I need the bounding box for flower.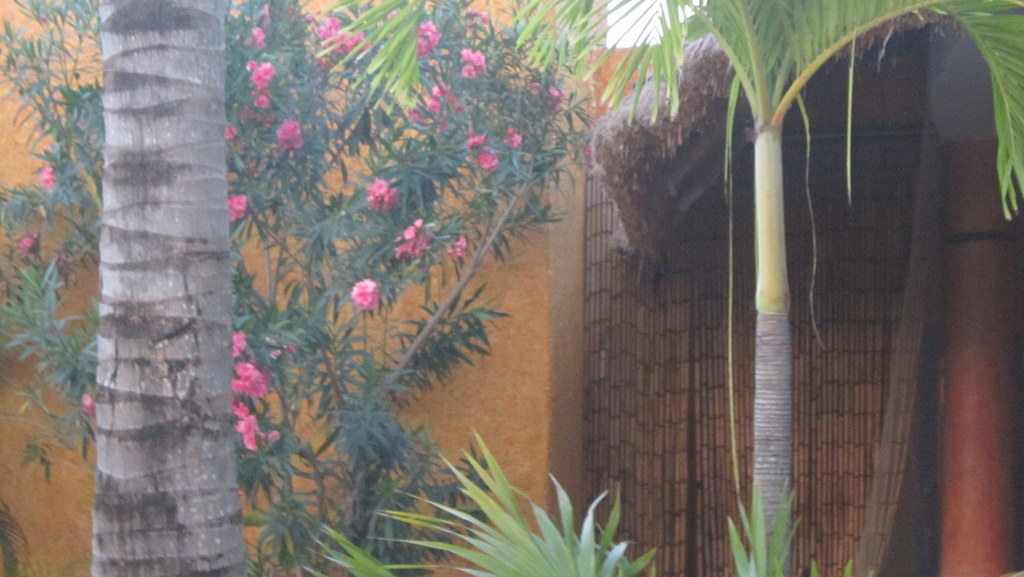
Here it is: crop(450, 238, 466, 258).
